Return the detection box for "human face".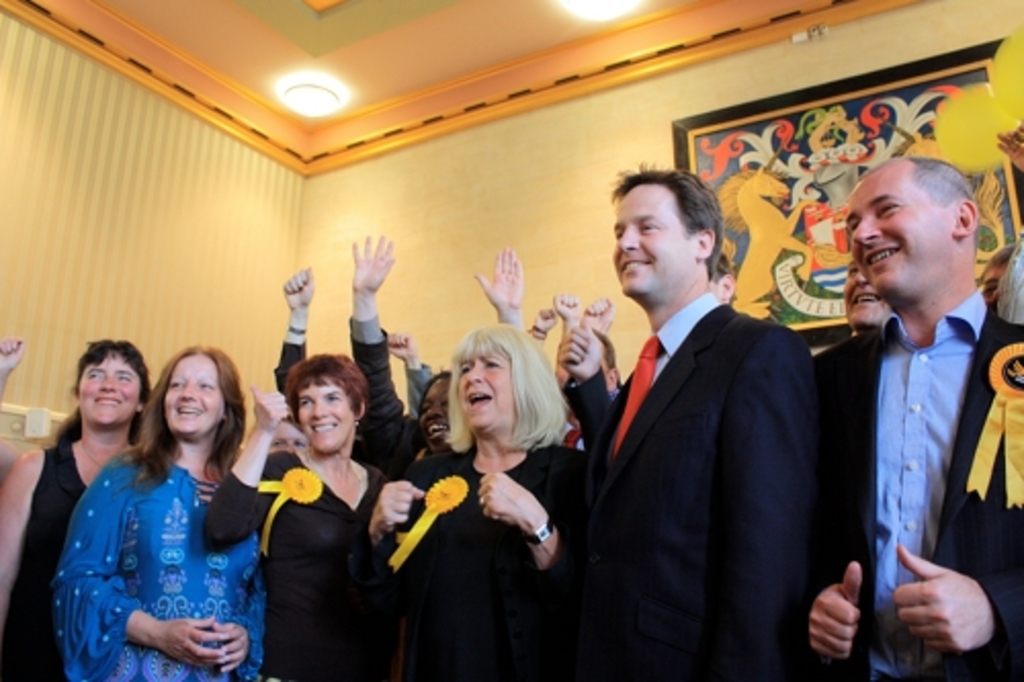
pyautogui.locateOnScreen(459, 352, 512, 434).
